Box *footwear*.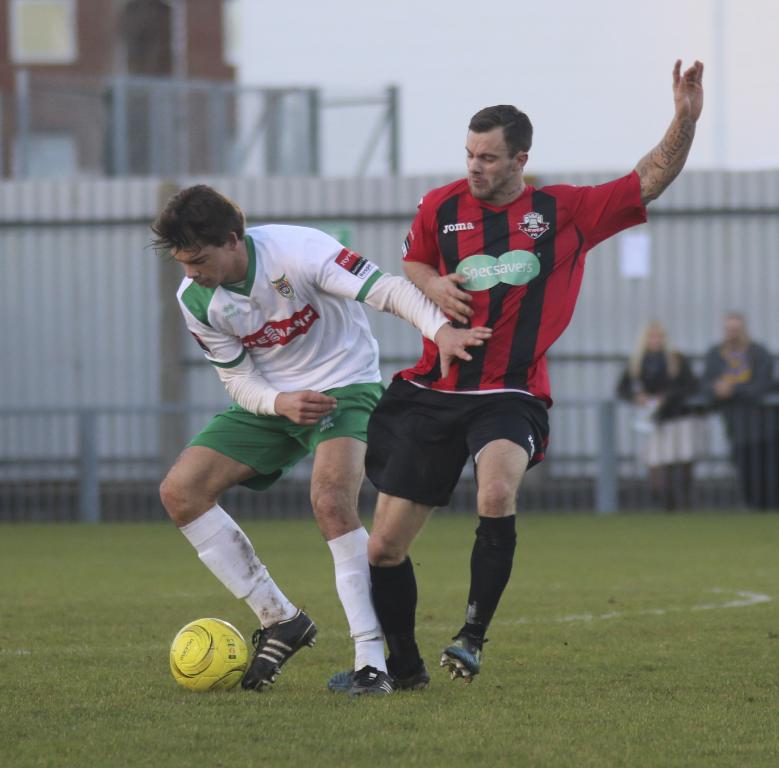
detection(328, 650, 431, 695).
